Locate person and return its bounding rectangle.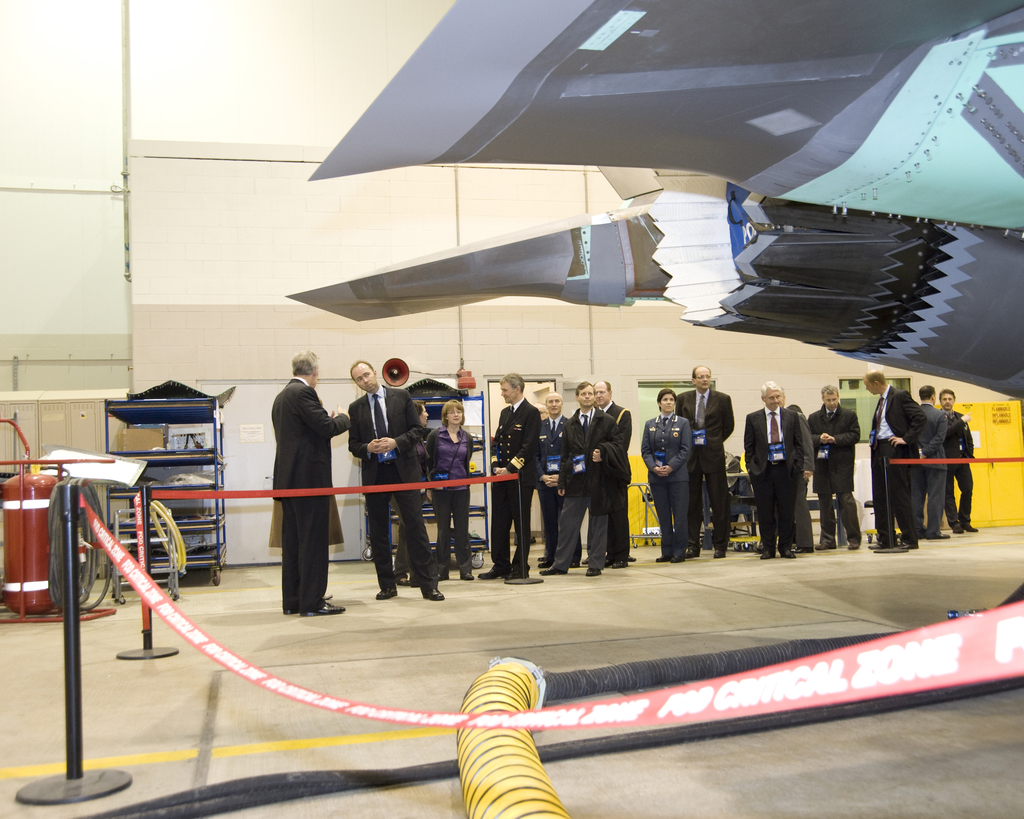
box(254, 342, 338, 621).
